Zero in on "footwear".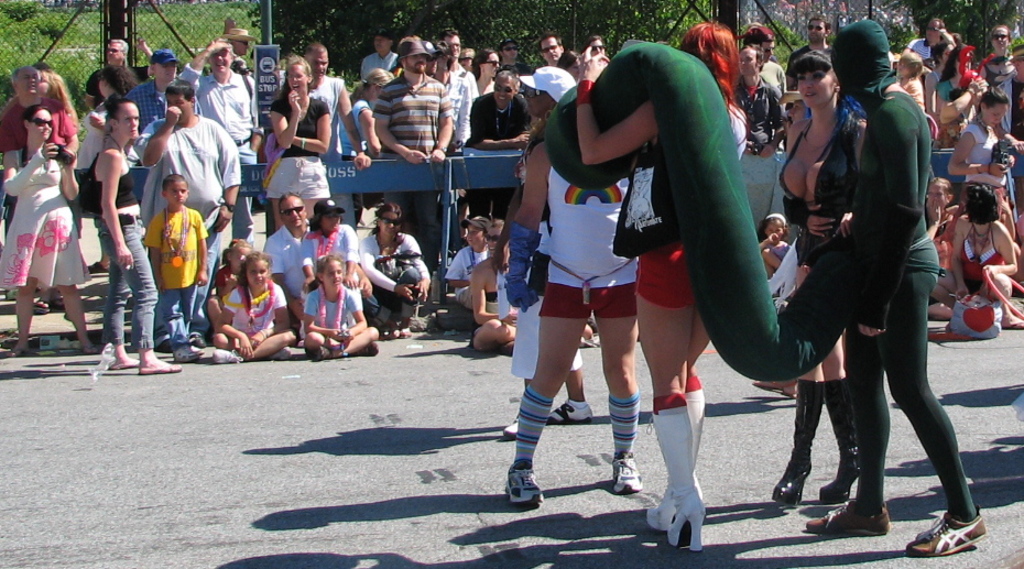
Zeroed in: <bbox>505, 417, 519, 444</bbox>.
